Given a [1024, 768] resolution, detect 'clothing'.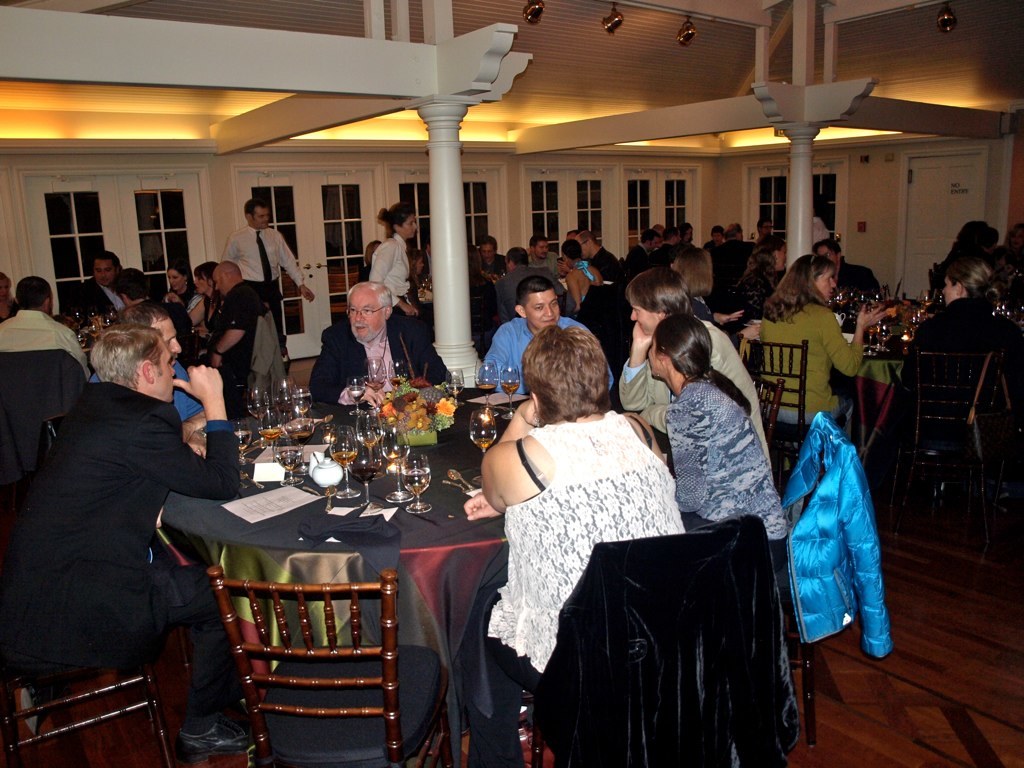
rect(799, 374, 896, 677).
